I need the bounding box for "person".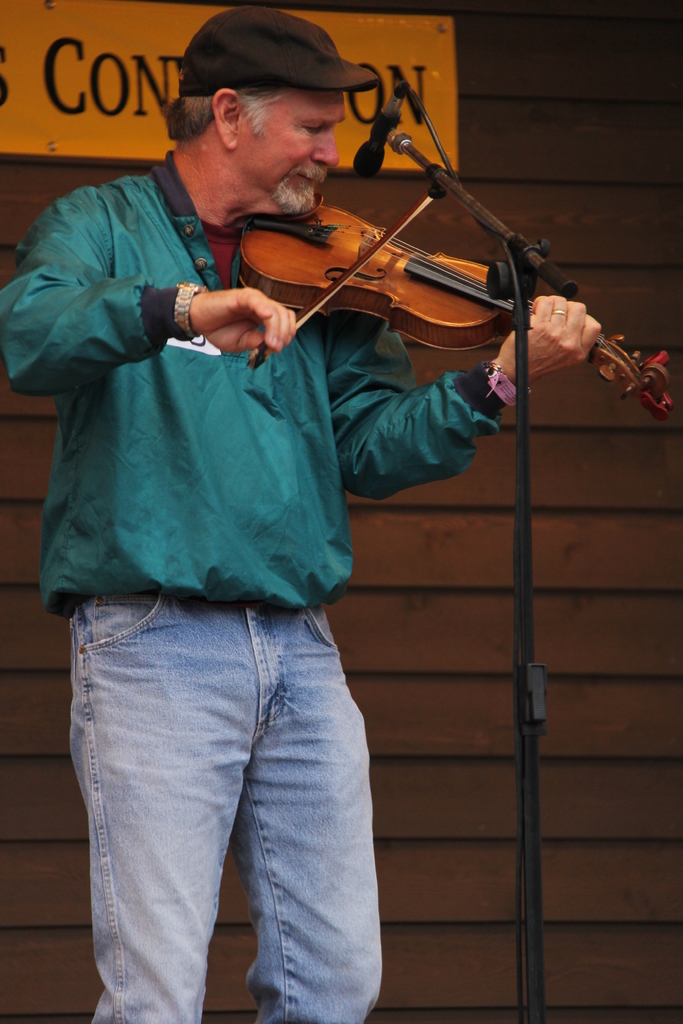
Here it is: region(23, 90, 516, 1023).
